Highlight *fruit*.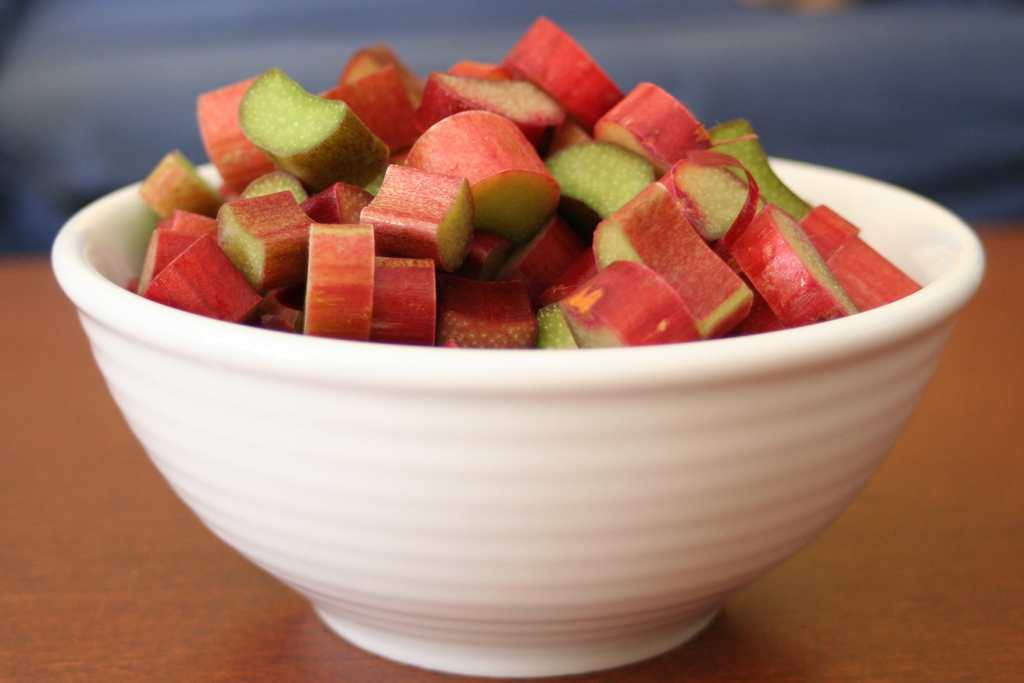
Highlighted region: select_region(226, 77, 387, 191).
